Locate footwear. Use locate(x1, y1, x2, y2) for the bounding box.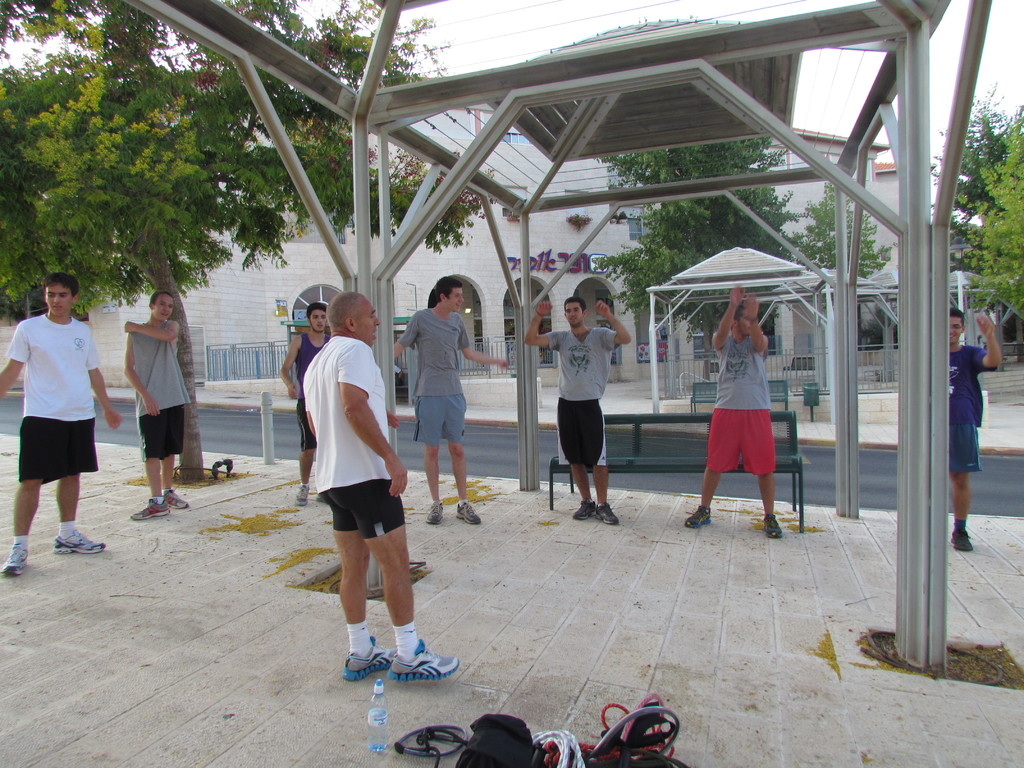
locate(424, 502, 440, 525).
